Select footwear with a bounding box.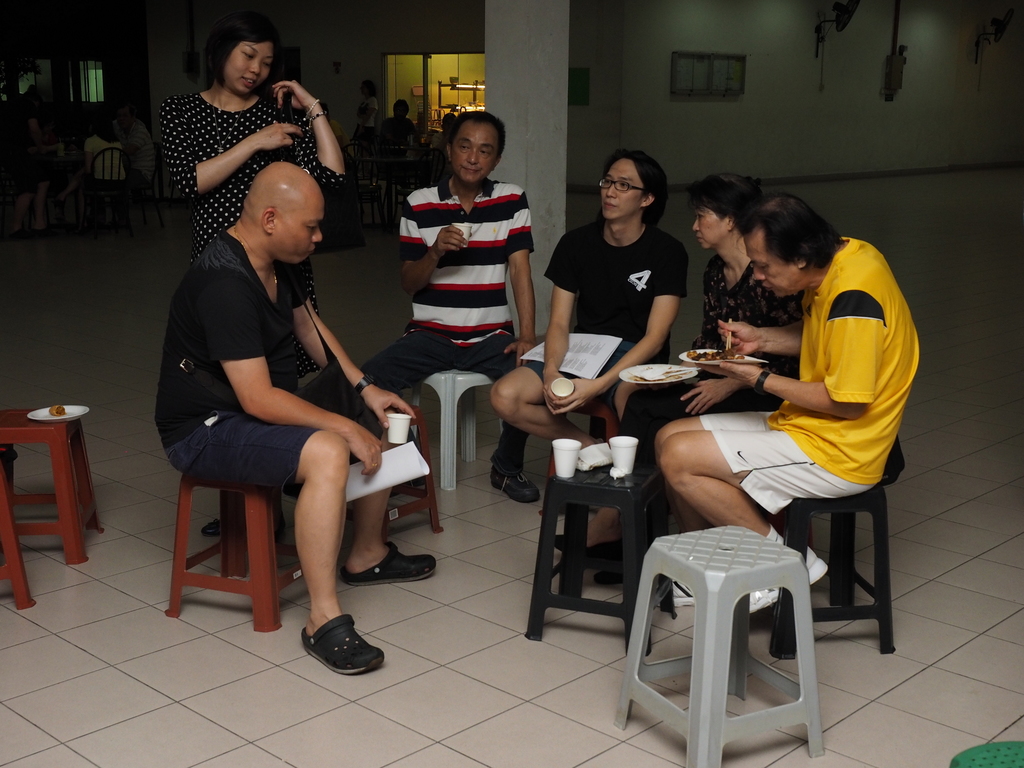
select_region(554, 536, 625, 561).
